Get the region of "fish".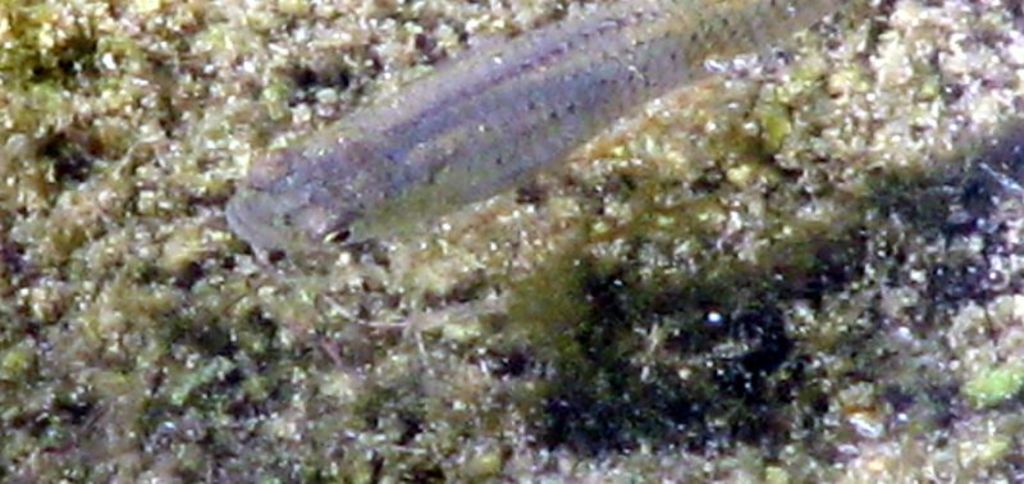
<region>232, 0, 873, 262</region>.
